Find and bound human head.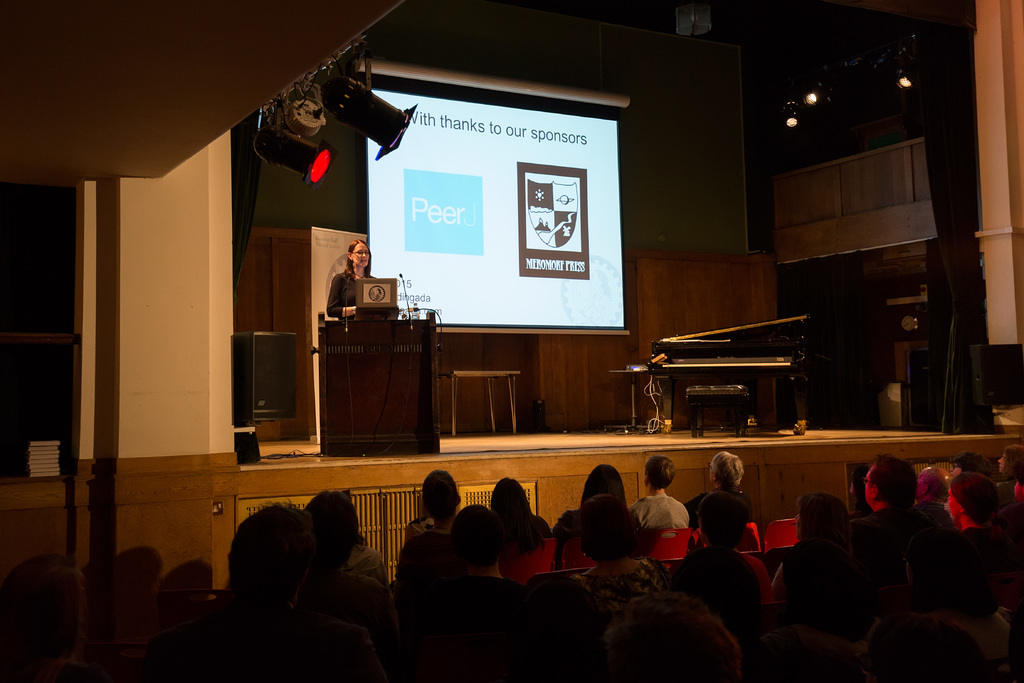
Bound: Rect(995, 446, 1023, 479).
